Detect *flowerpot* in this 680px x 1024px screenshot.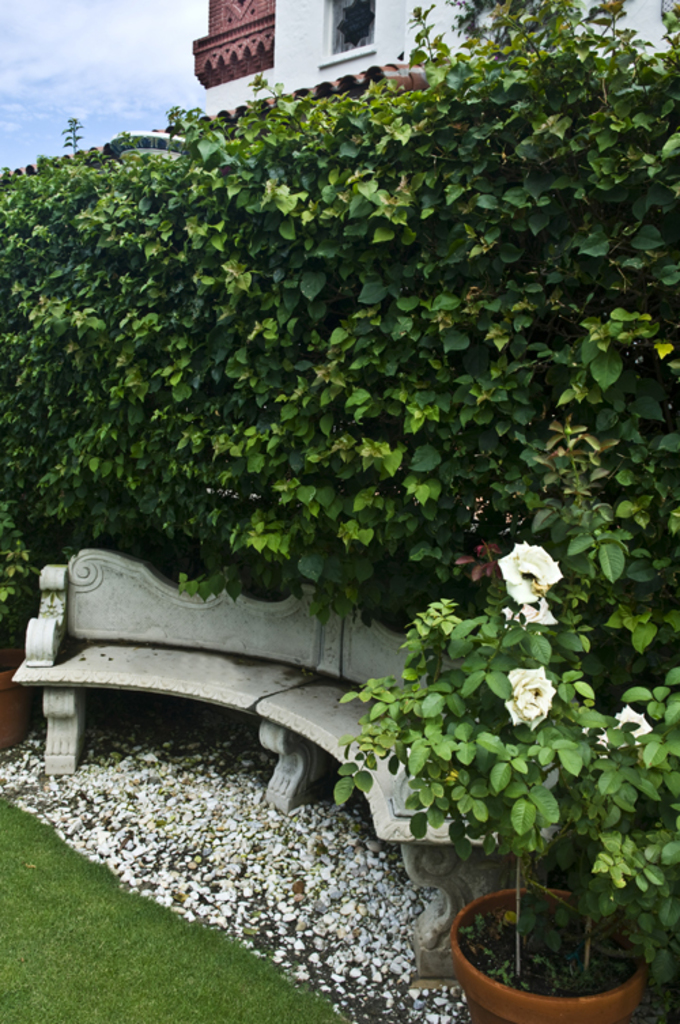
Detection: region(453, 881, 662, 1016).
